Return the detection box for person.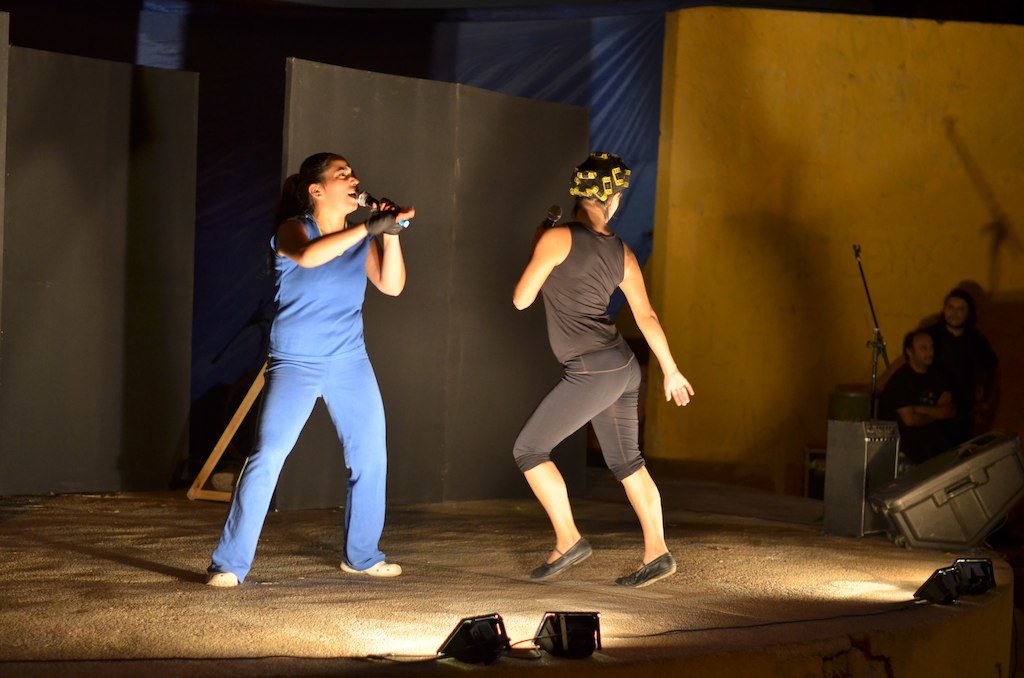
(209, 153, 414, 589).
